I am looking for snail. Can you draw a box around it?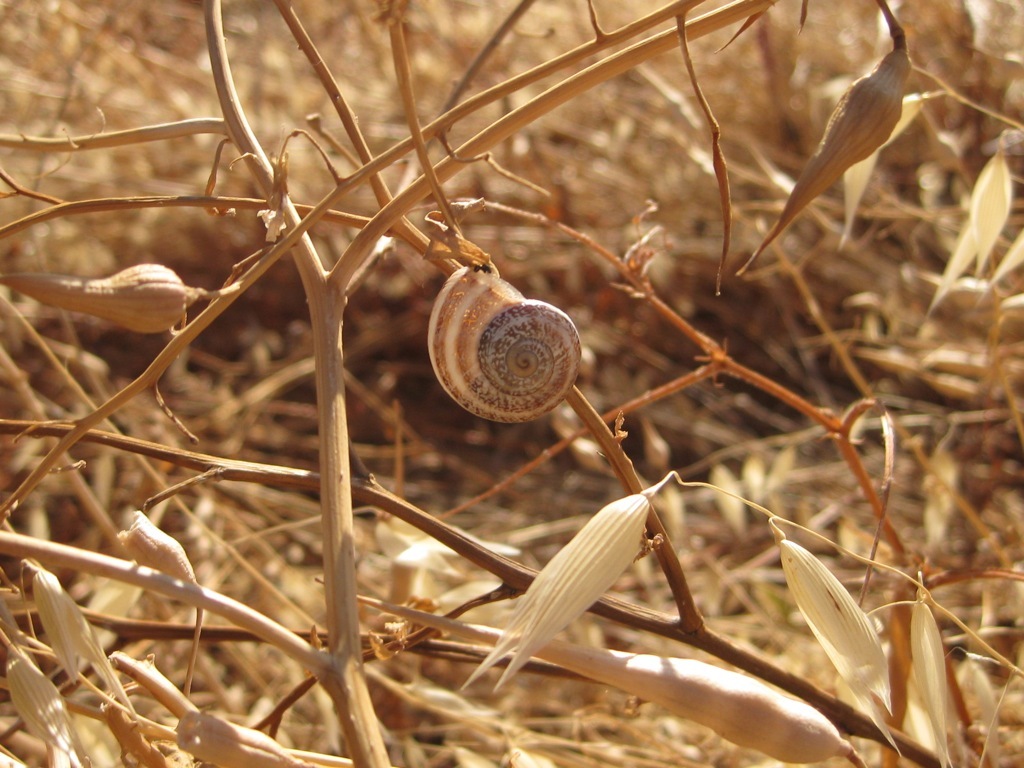
Sure, the bounding box is (422, 259, 595, 433).
